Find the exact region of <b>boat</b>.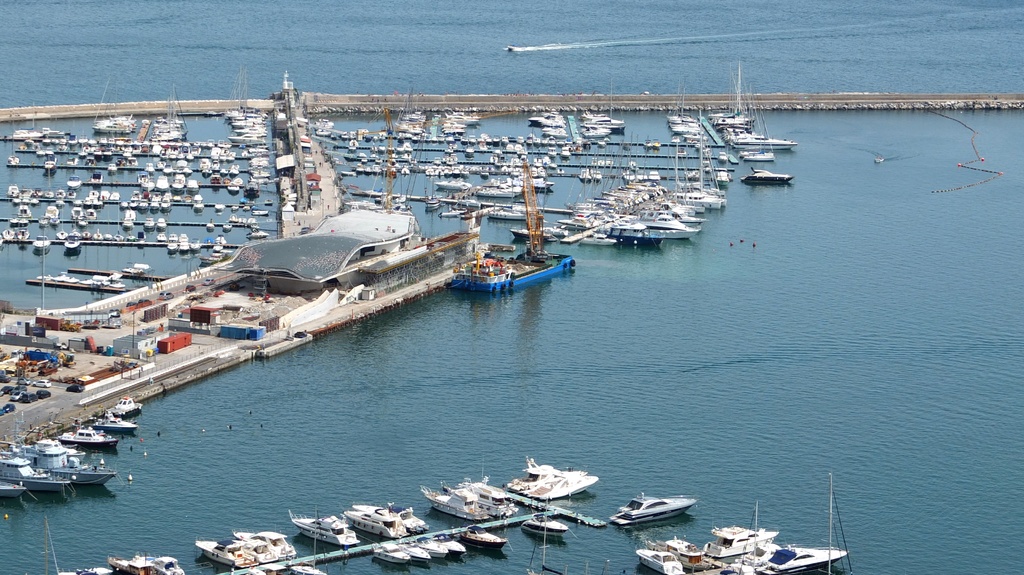
Exact region: box=[49, 206, 56, 214].
